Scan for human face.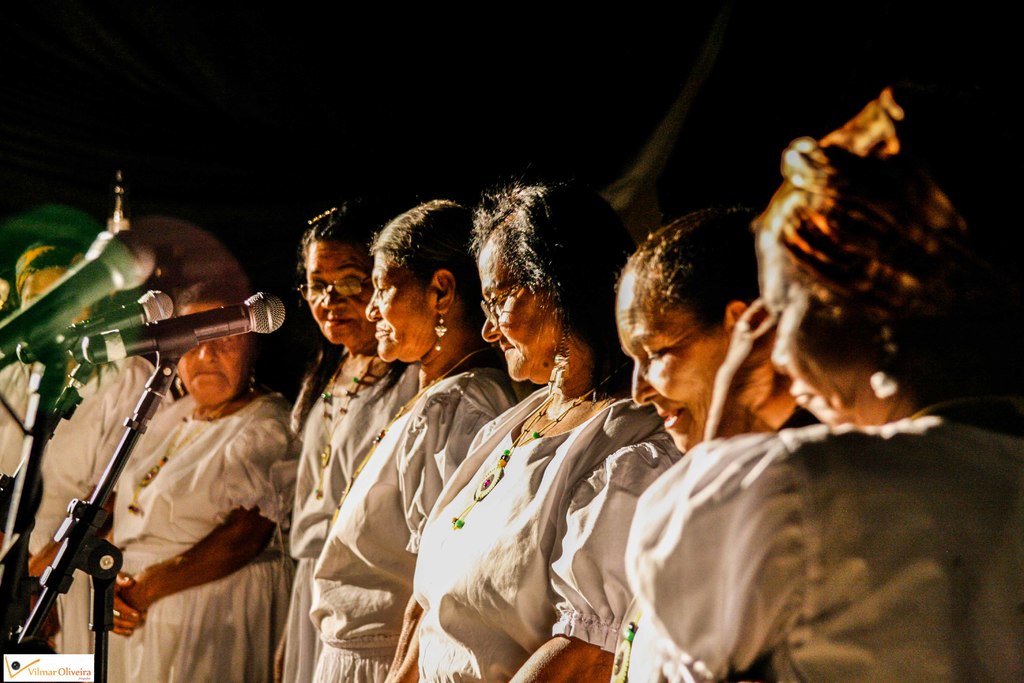
Scan result: [x1=178, y1=292, x2=248, y2=410].
